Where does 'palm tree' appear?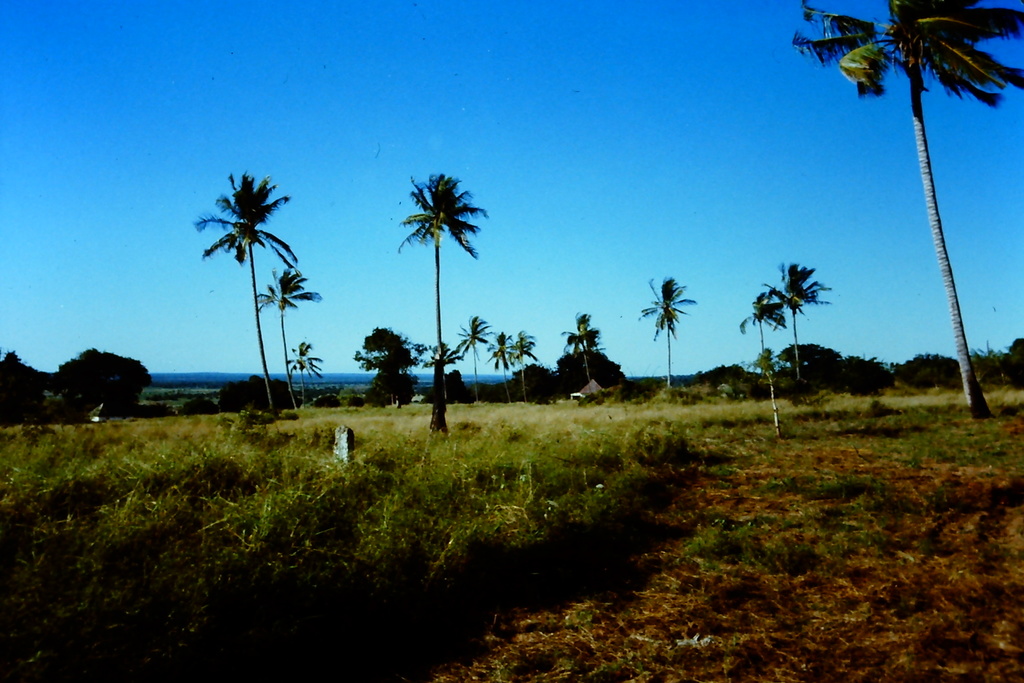
Appears at (639,273,699,399).
